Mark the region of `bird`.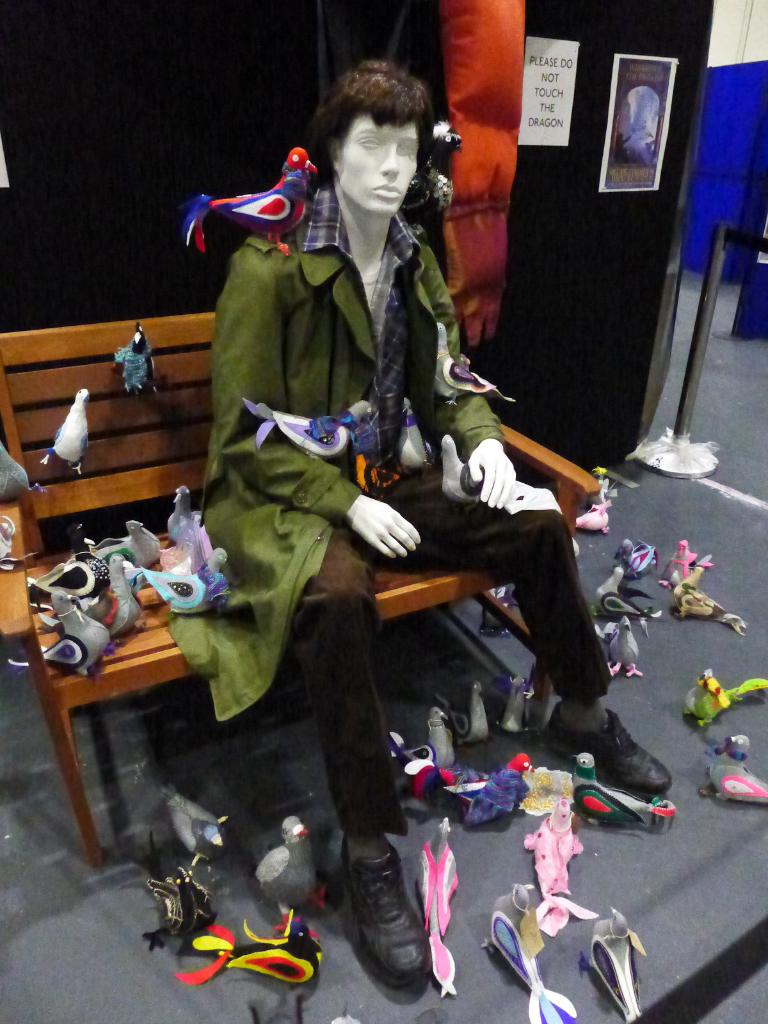
Region: x1=422 y1=706 x2=472 y2=767.
